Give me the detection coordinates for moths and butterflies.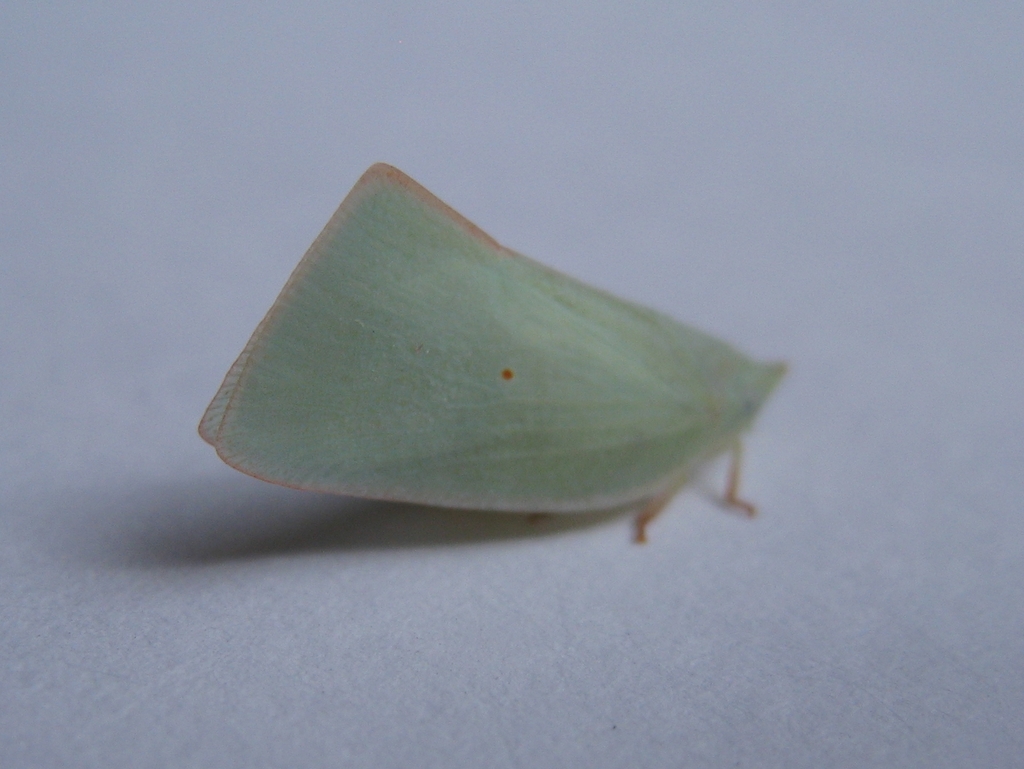
{"left": 197, "top": 153, "right": 795, "bottom": 558}.
